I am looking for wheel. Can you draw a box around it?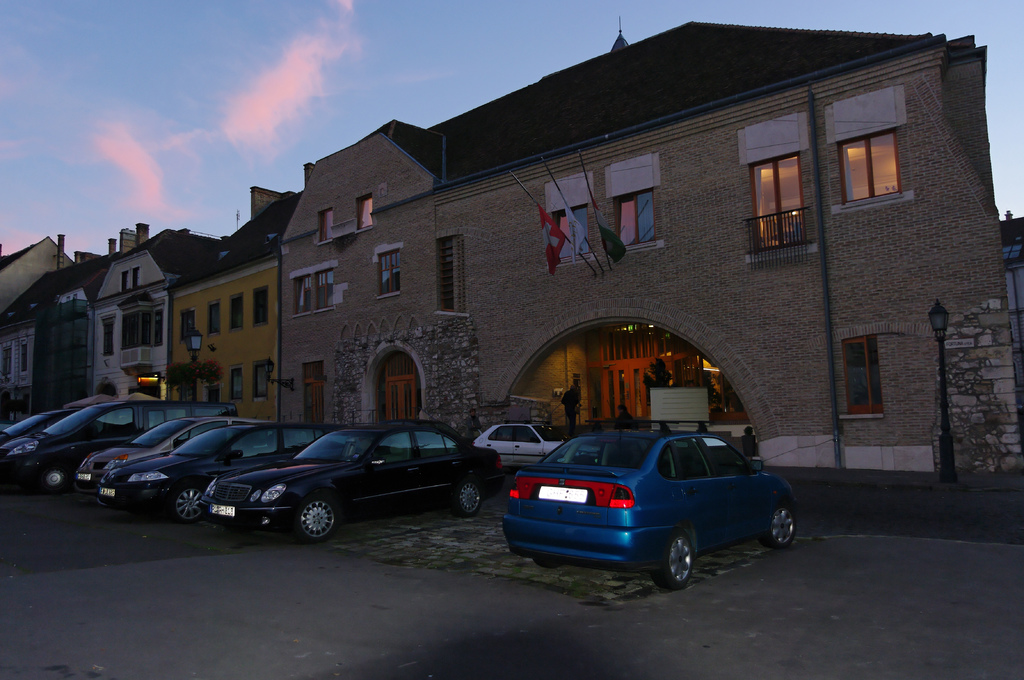
Sure, the bounding box is bbox(459, 482, 484, 521).
